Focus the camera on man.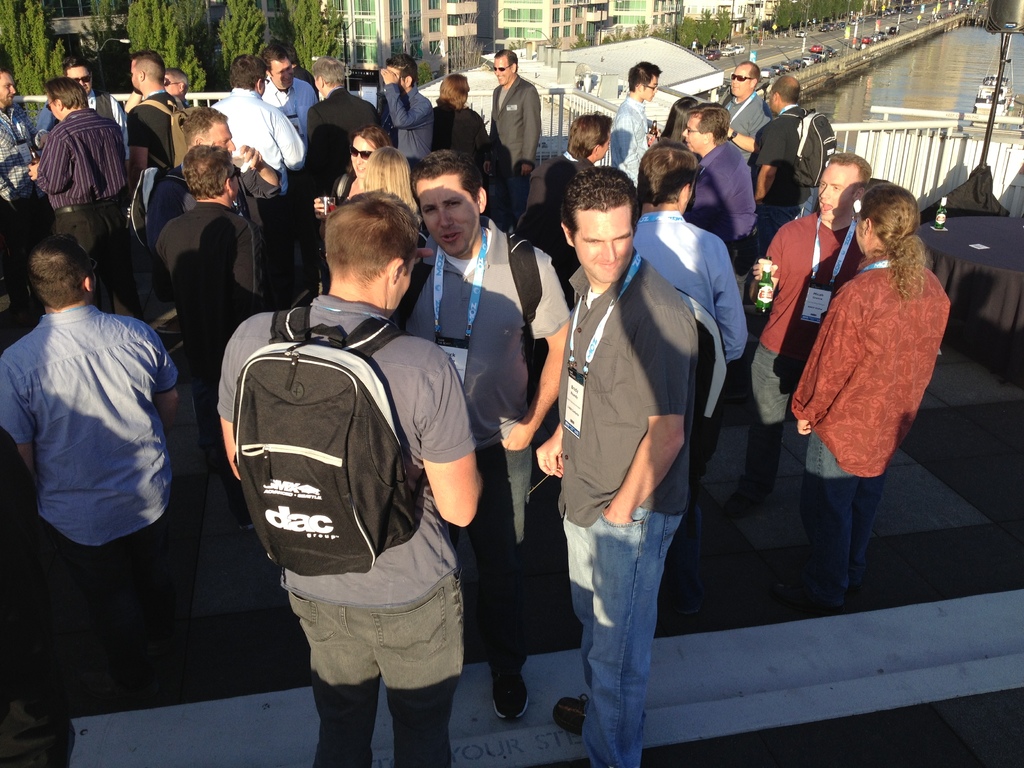
Focus region: [124, 54, 191, 230].
